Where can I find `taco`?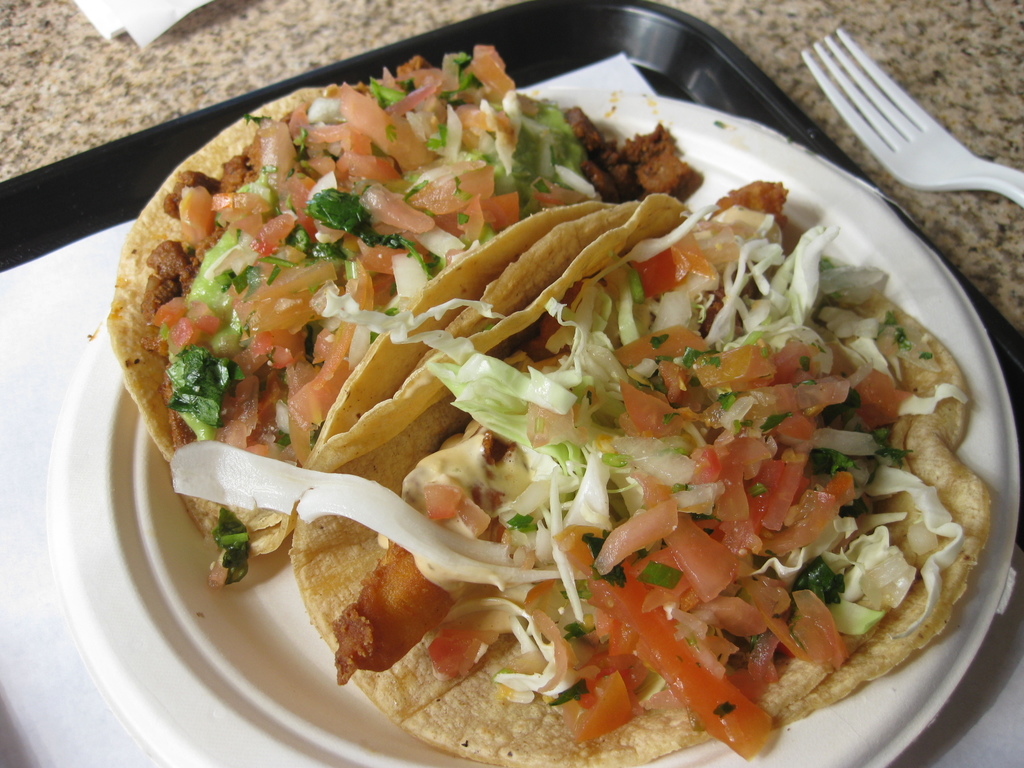
You can find it at [102,72,679,557].
